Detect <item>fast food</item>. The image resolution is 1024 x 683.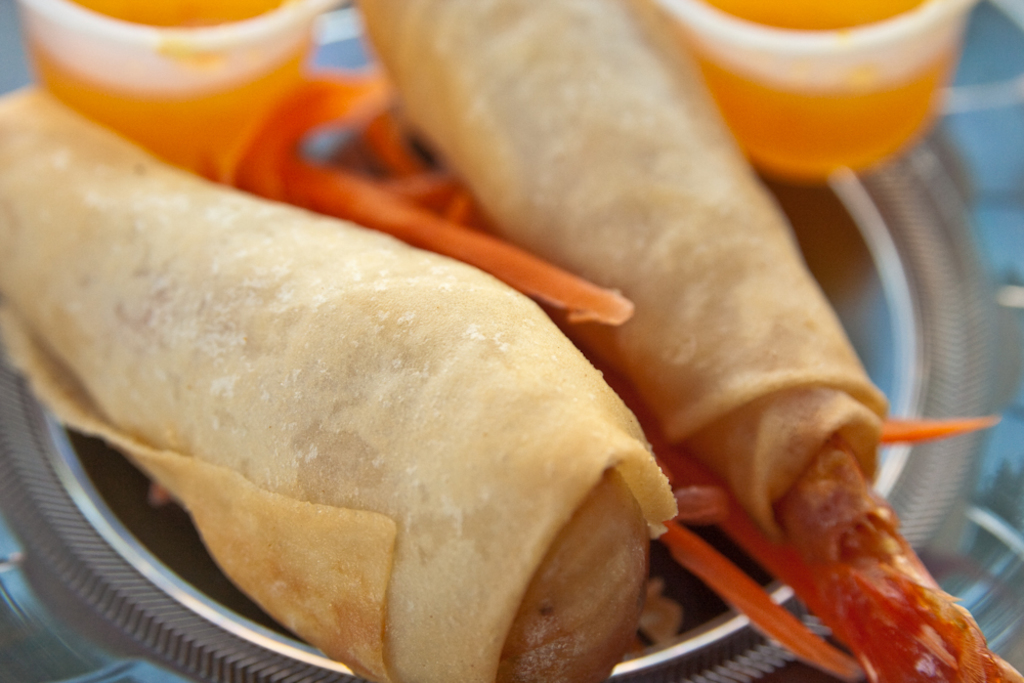
region(347, 0, 1022, 682).
